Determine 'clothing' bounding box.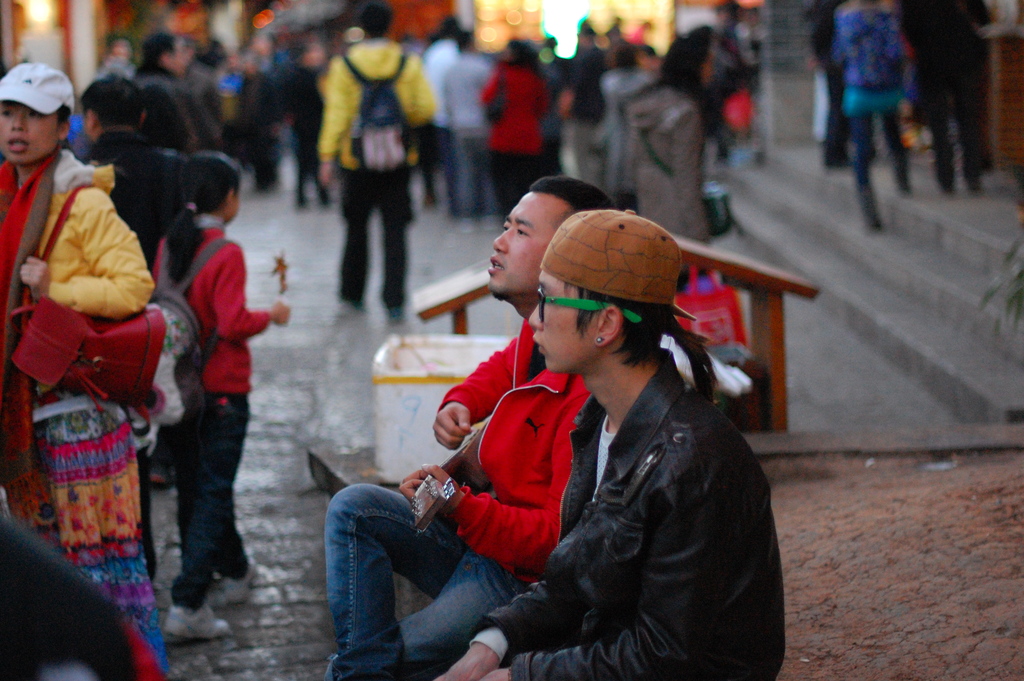
Determined: (x1=916, y1=2, x2=995, y2=196).
